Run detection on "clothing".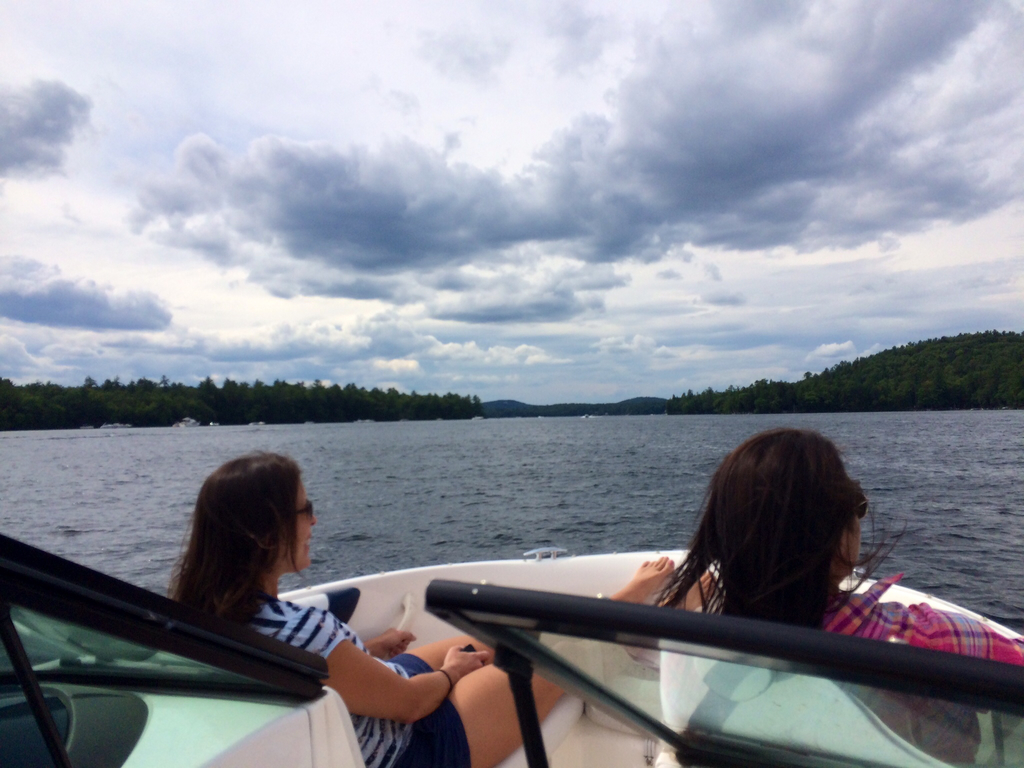
Result: box=[253, 595, 475, 767].
